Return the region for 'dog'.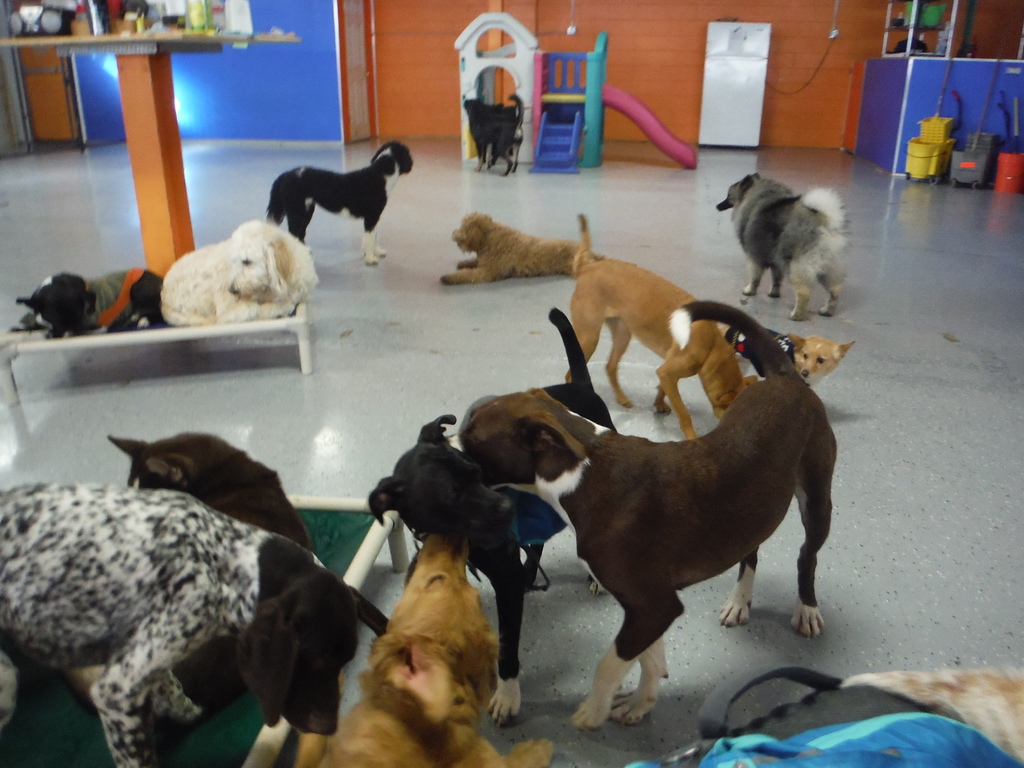
<box>715,173,849,321</box>.
